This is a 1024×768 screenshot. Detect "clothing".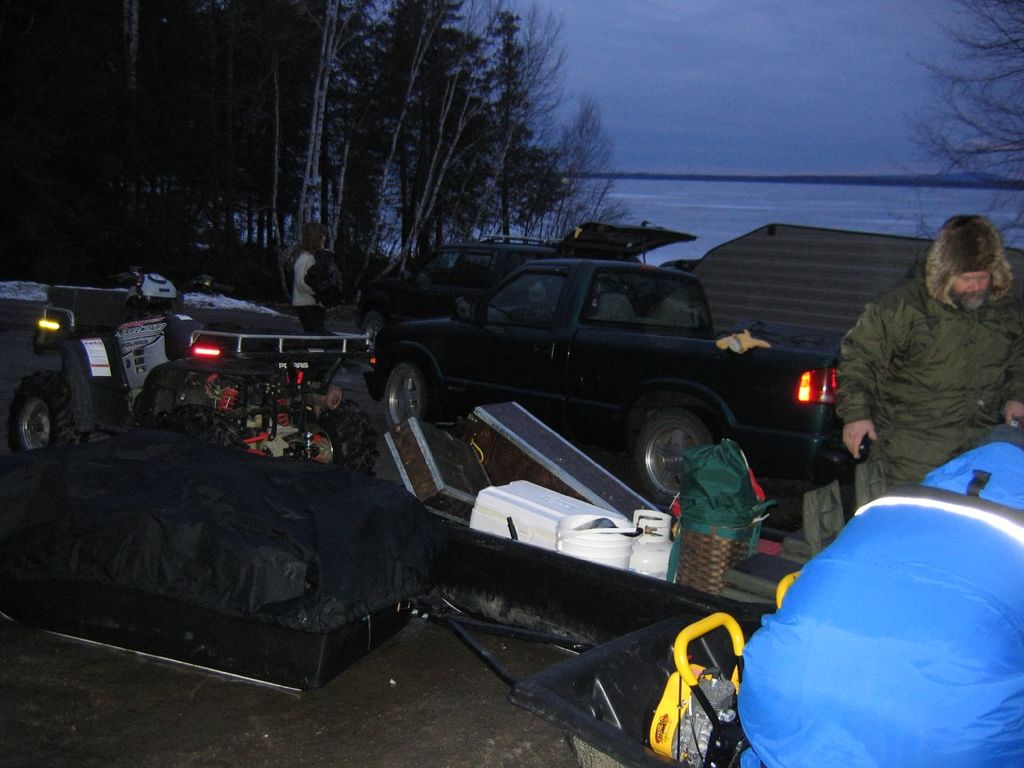
{"left": 292, "top": 246, "right": 336, "bottom": 334}.
